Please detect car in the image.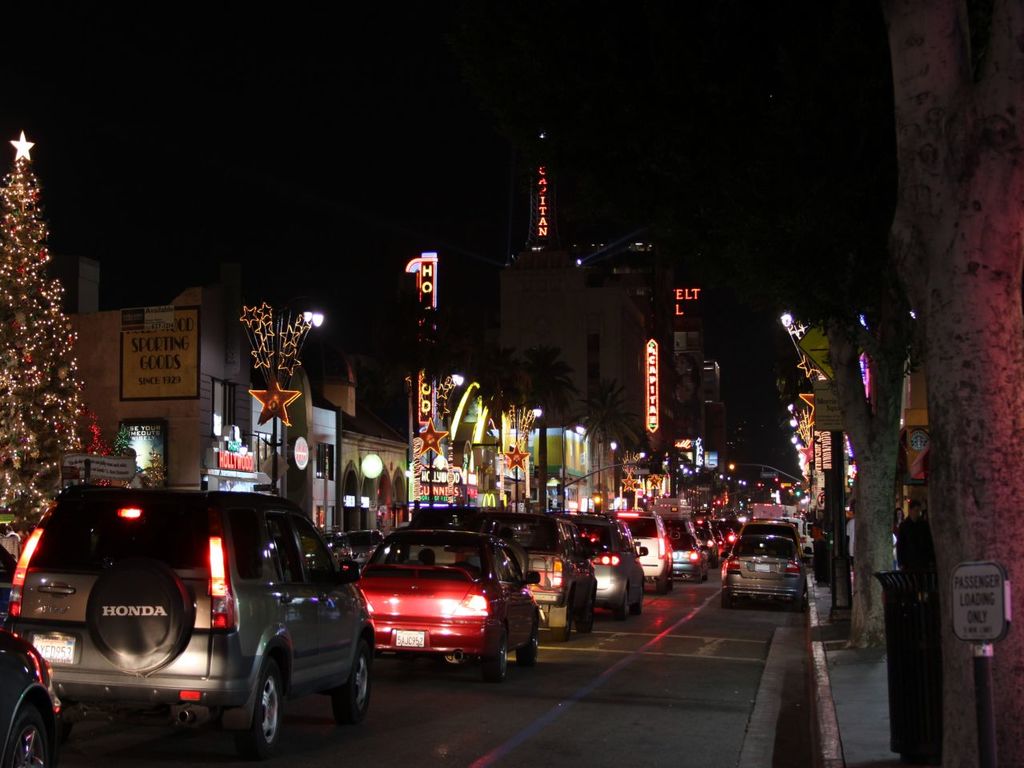
0/622/61/767.
